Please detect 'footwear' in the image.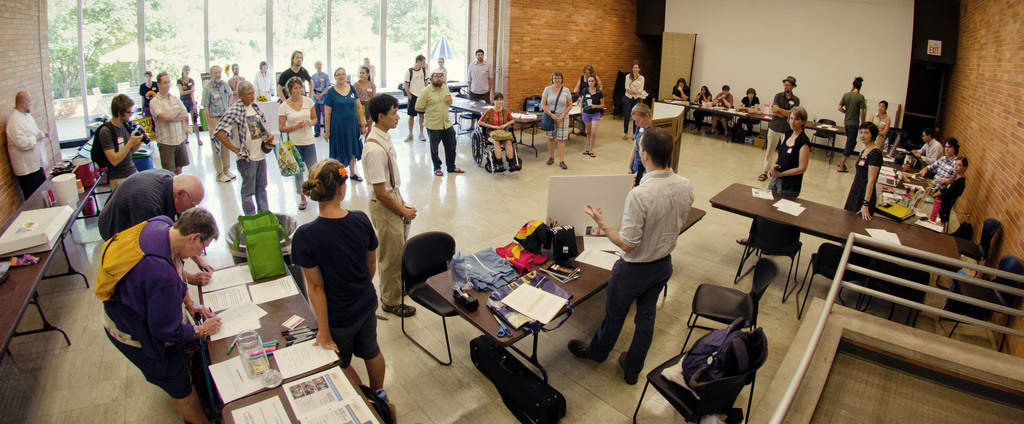
450 165 464 174.
